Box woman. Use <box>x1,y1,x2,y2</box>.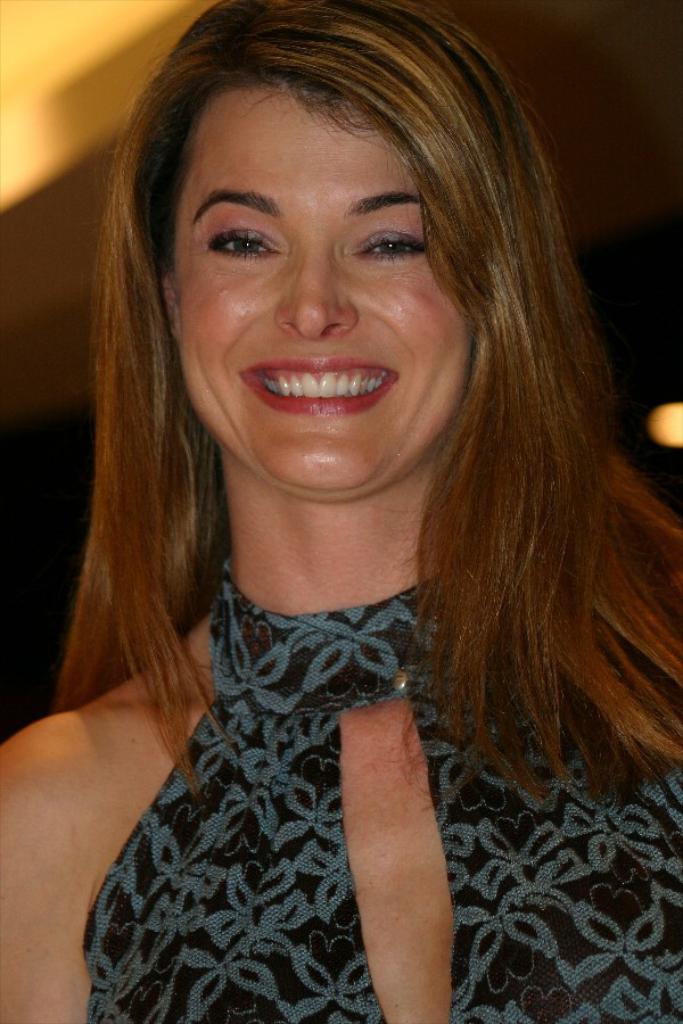
<box>16,0,648,1018</box>.
